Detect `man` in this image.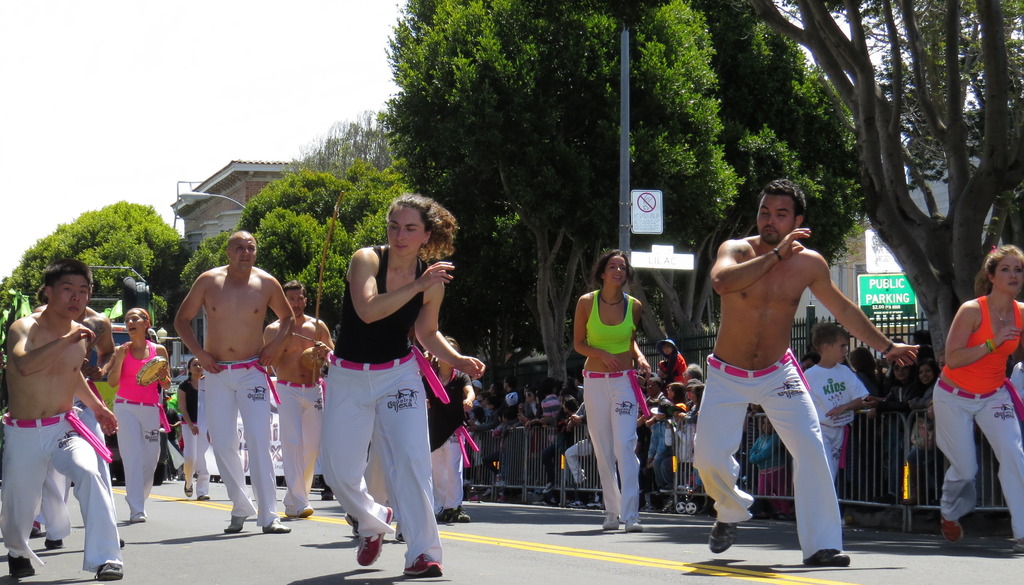
Detection: [left=167, top=221, right=300, bottom=534].
